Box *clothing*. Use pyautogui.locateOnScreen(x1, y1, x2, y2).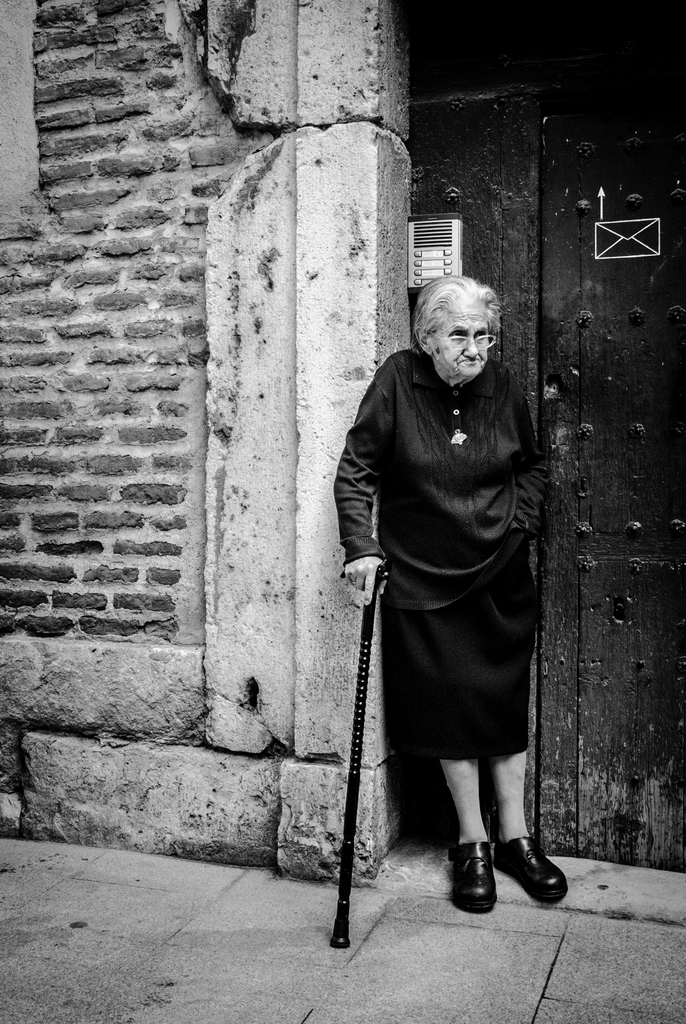
pyautogui.locateOnScreen(336, 309, 559, 802).
